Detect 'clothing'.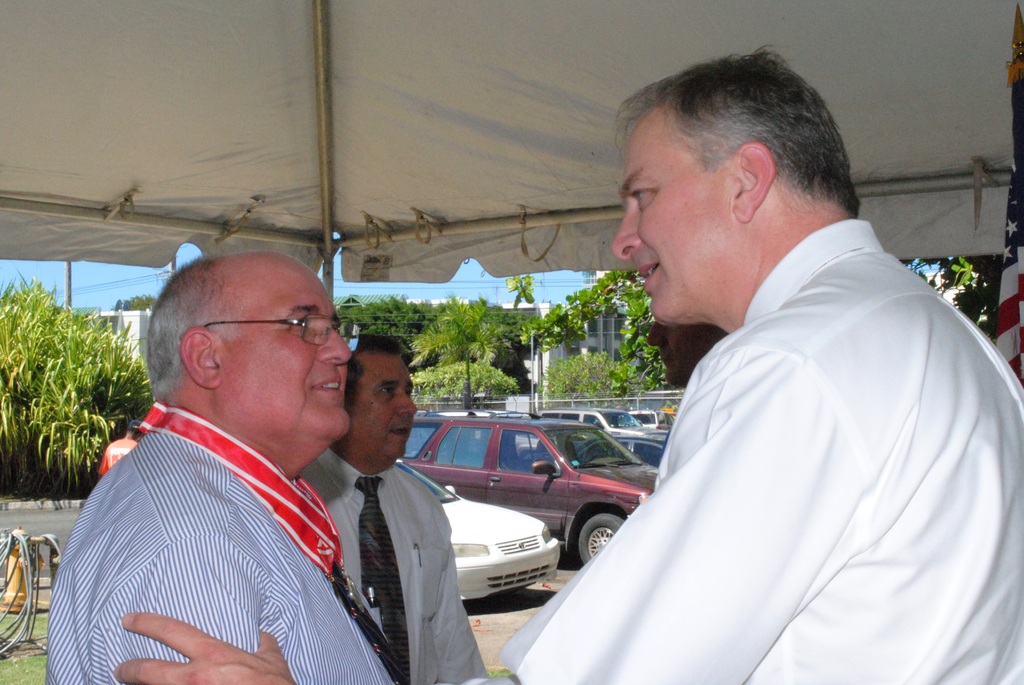
Detected at [537, 207, 1008, 684].
